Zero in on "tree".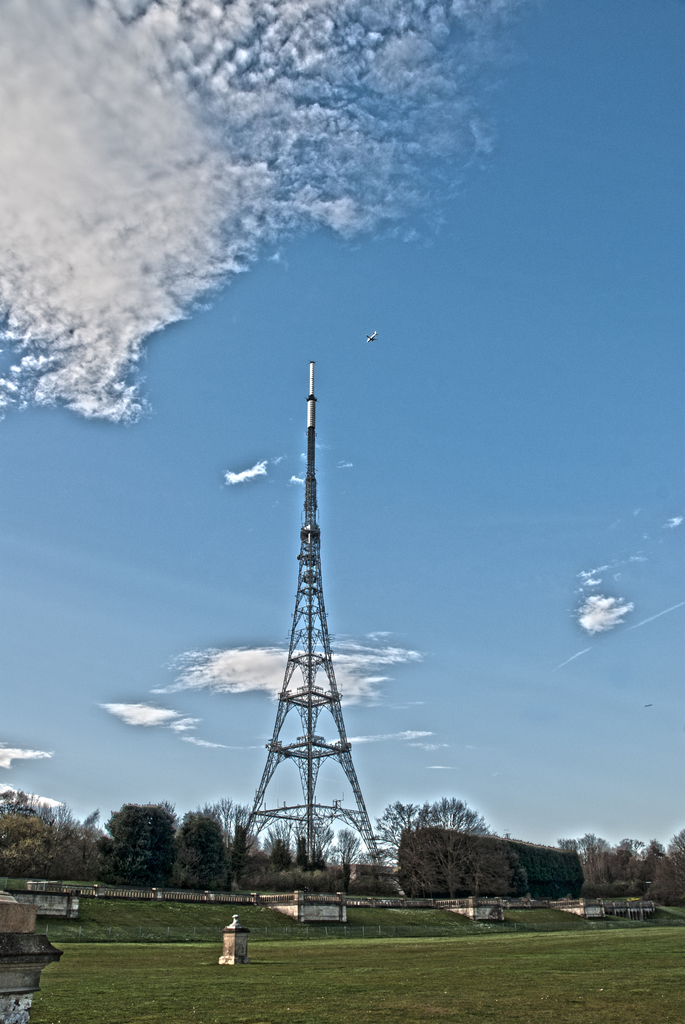
Zeroed in: <box>291,801,331,868</box>.
